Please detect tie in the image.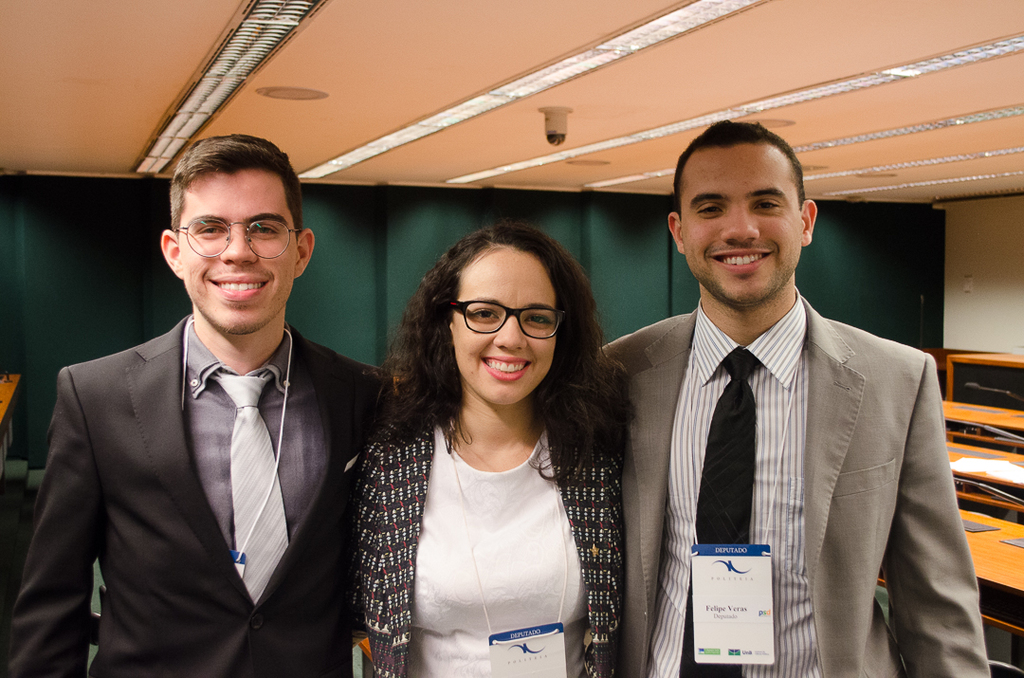
(674, 351, 763, 677).
